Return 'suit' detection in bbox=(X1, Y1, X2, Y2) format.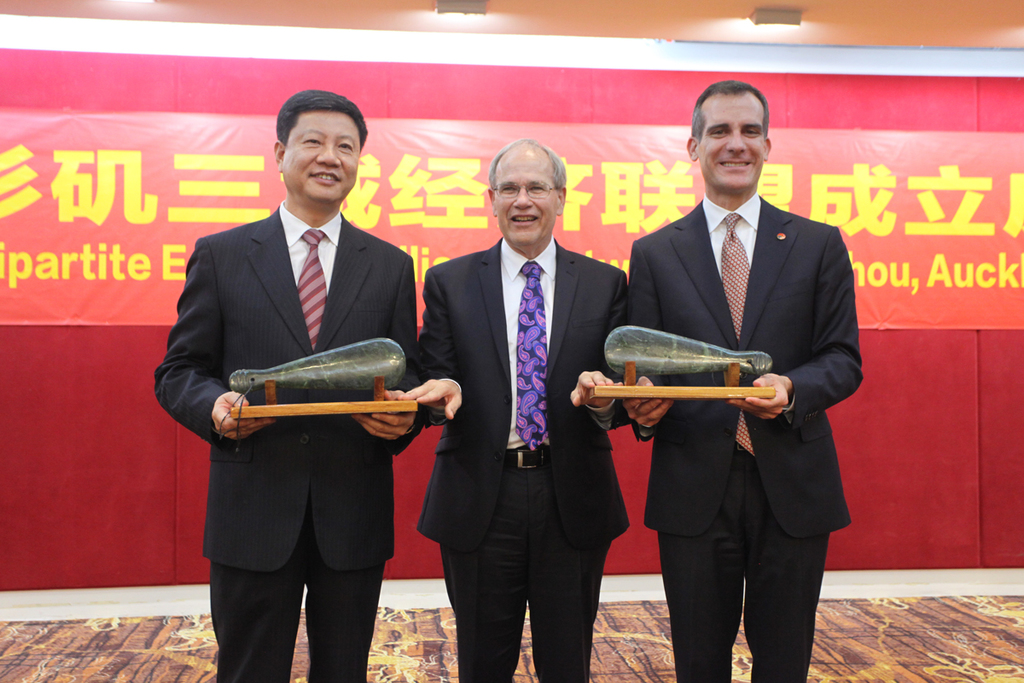
bbox=(606, 104, 863, 657).
